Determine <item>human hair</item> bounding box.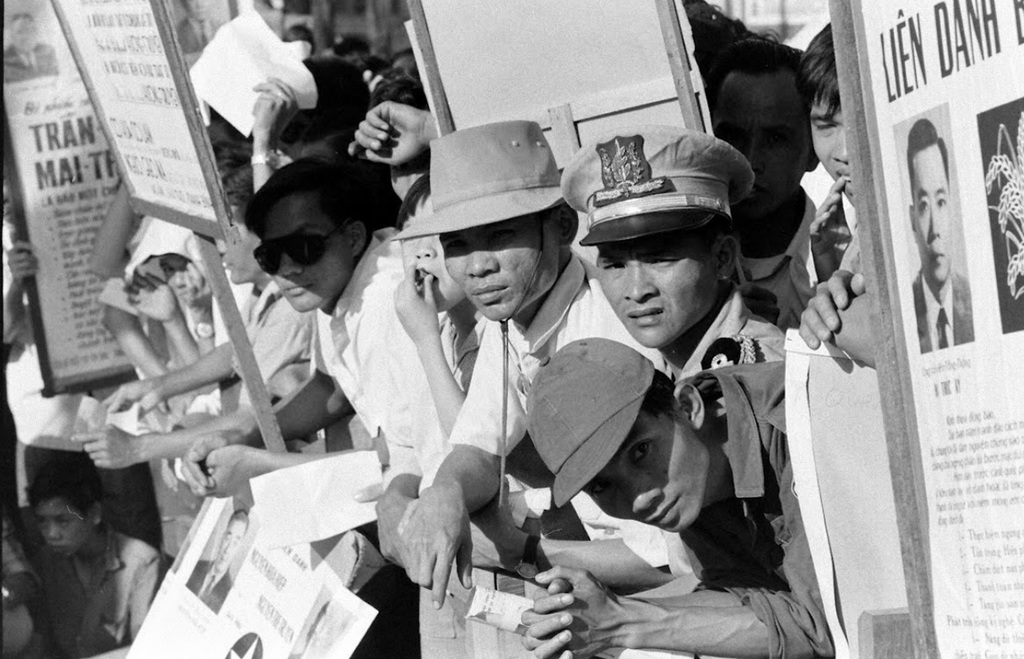
Determined: [538,203,562,229].
